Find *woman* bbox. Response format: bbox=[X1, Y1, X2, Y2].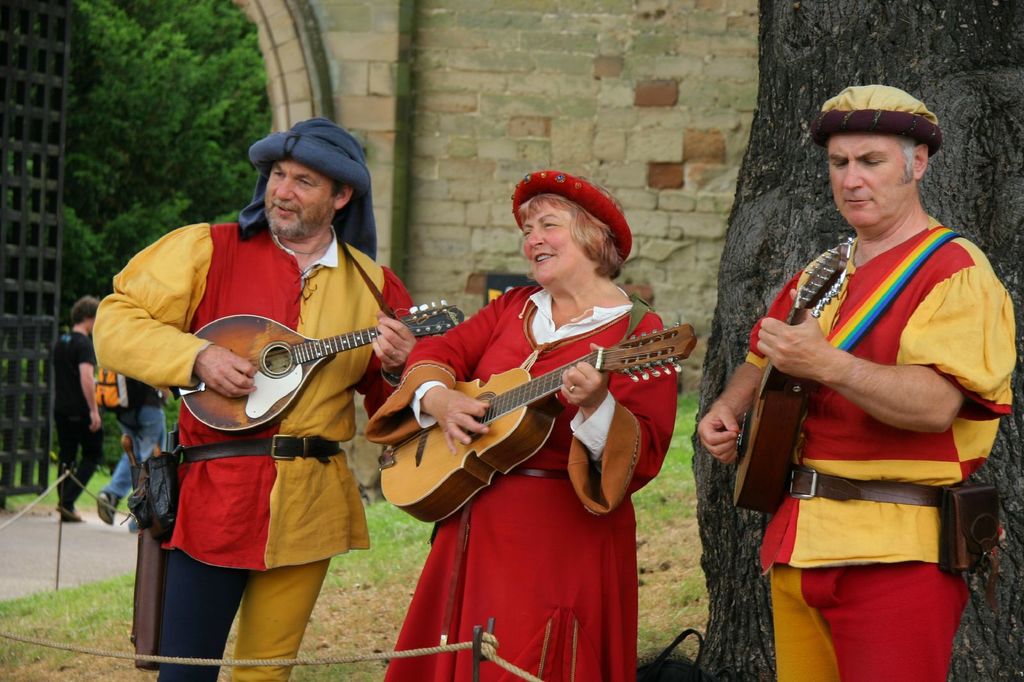
bbox=[371, 199, 678, 630].
